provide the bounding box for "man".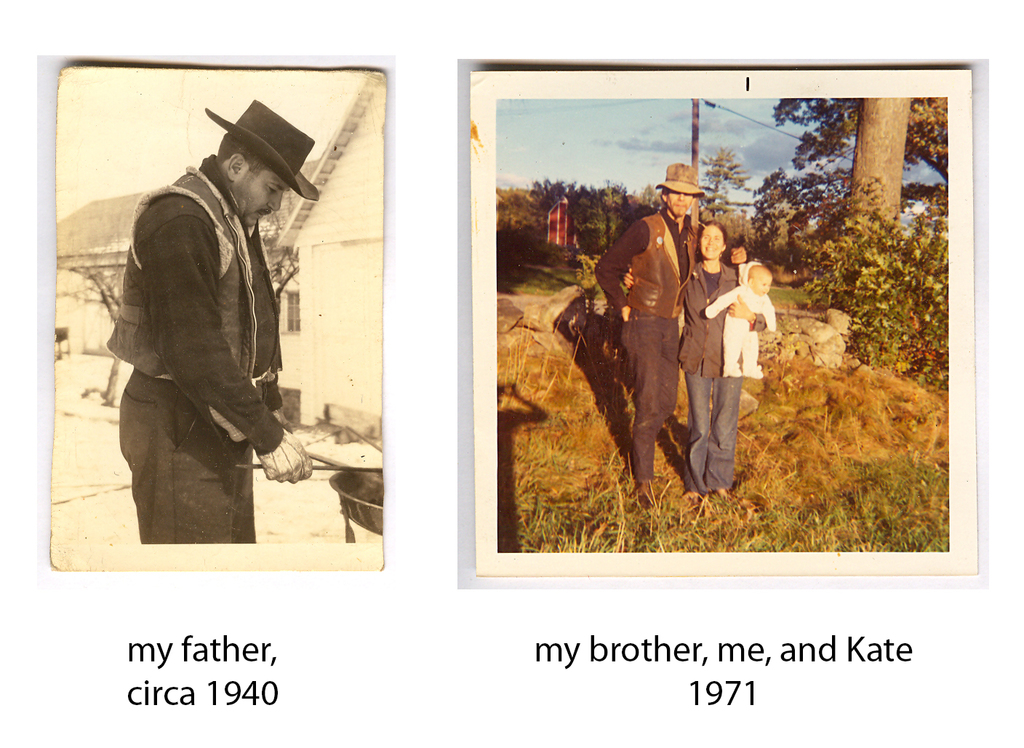
detection(597, 163, 705, 503).
